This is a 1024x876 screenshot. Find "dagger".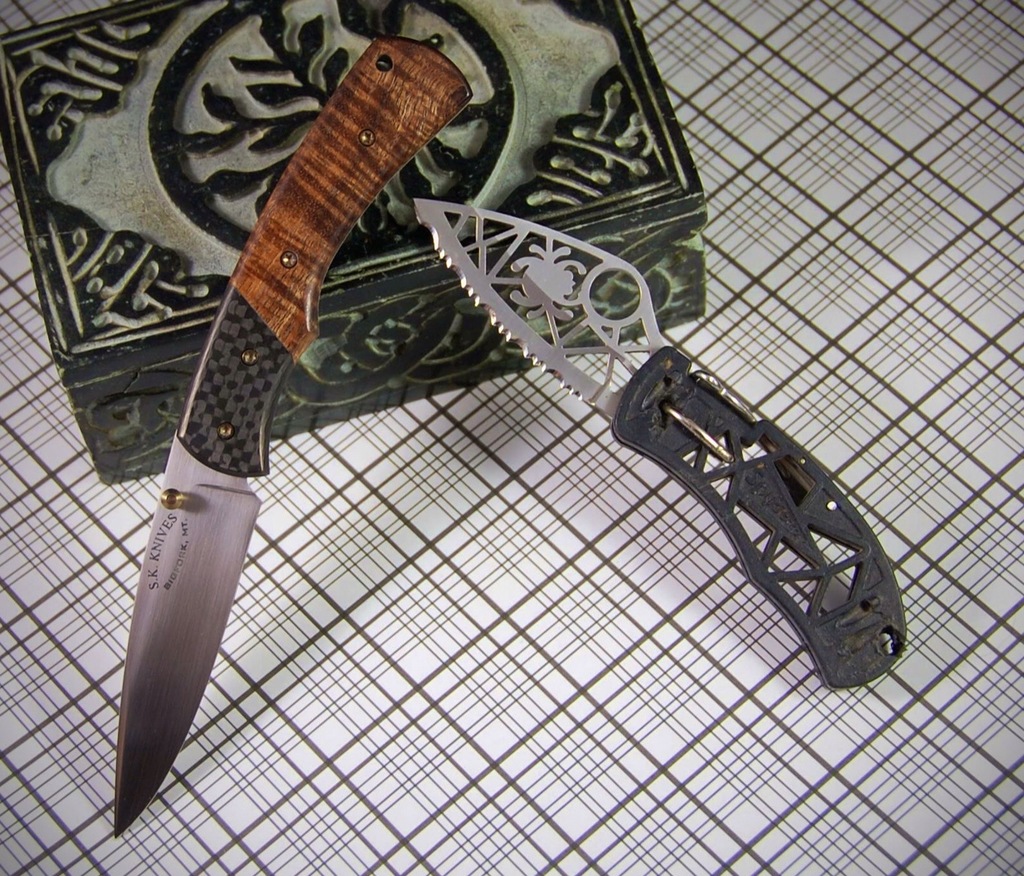
Bounding box: (x1=112, y1=34, x2=474, y2=841).
